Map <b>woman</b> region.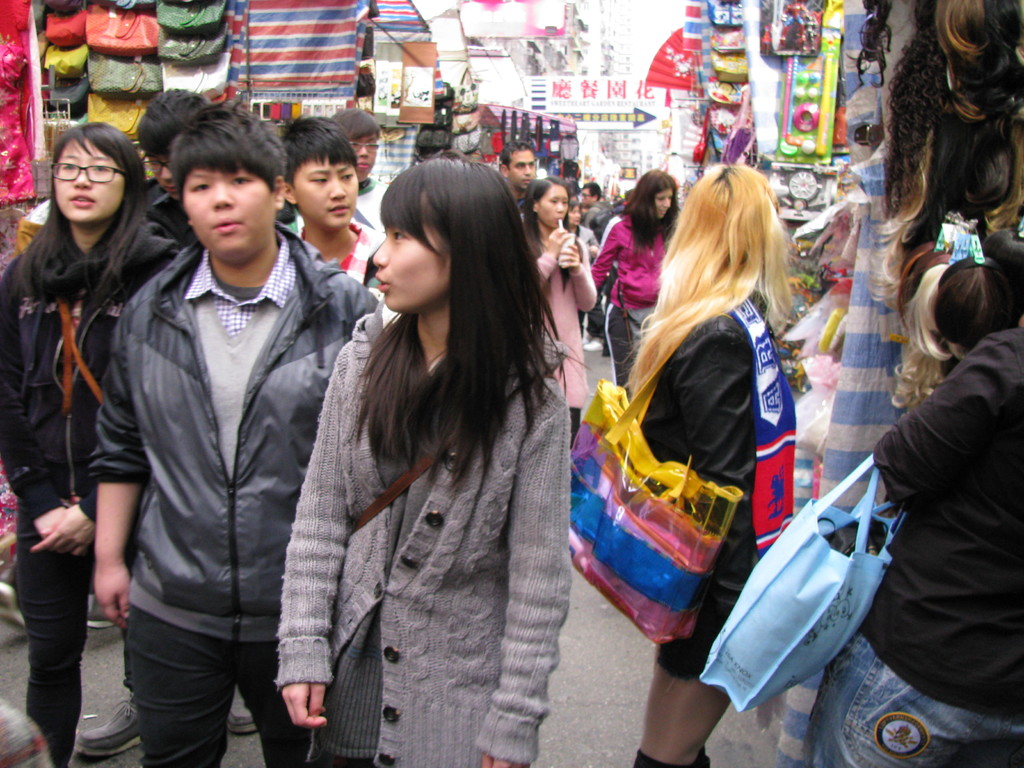
Mapped to 0/119/195/767.
